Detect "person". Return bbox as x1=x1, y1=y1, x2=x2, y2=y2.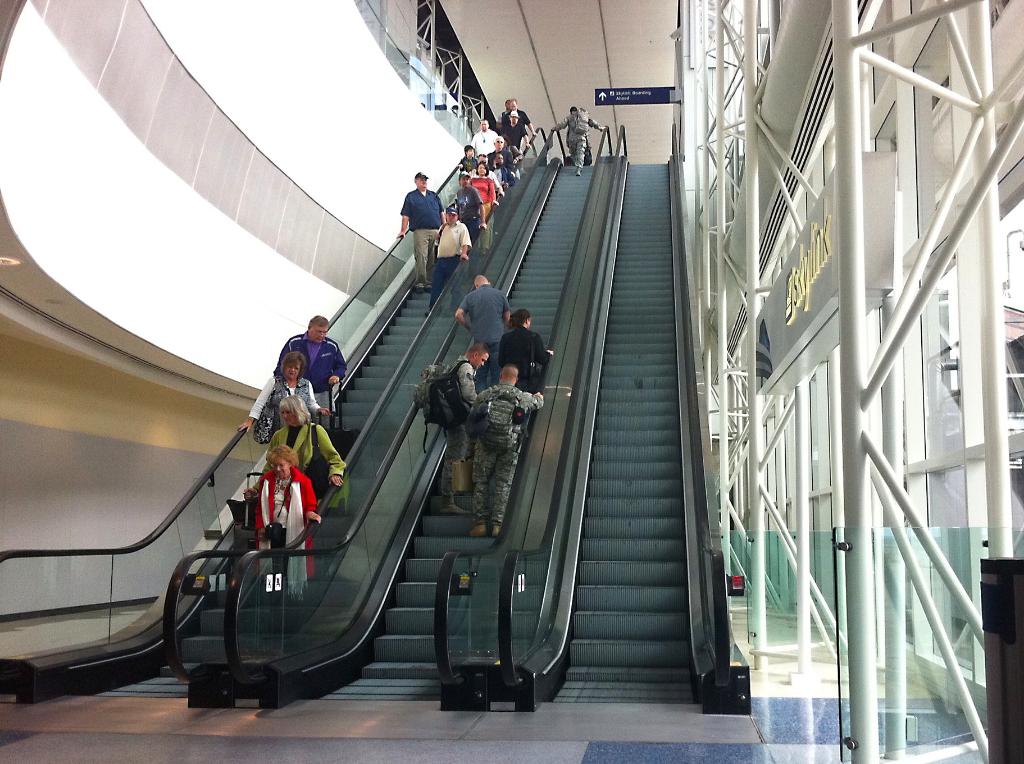
x1=454, y1=278, x2=511, y2=388.
